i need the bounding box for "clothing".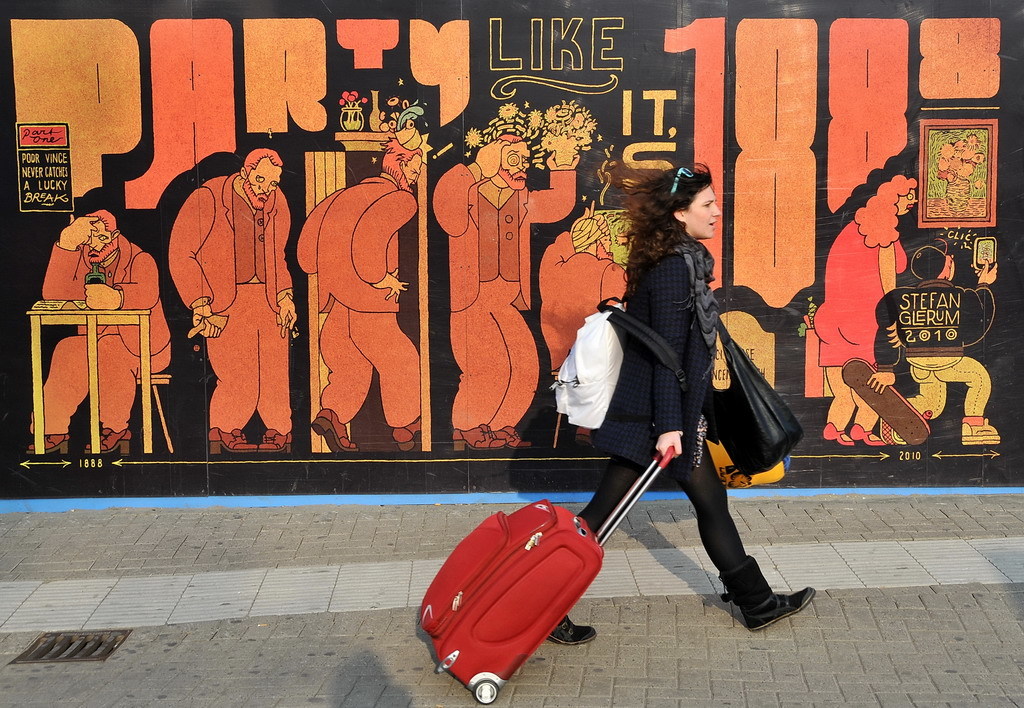
Here it is: (x1=167, y1=173, x2=292, y2=434).
